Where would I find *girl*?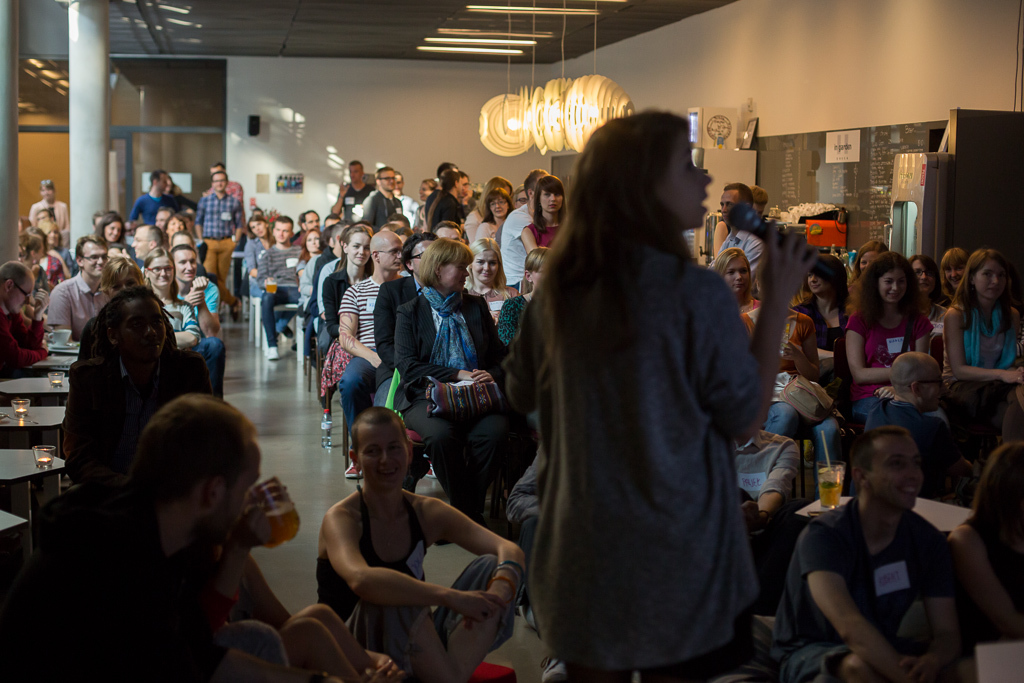
At 462:250:515:300.
